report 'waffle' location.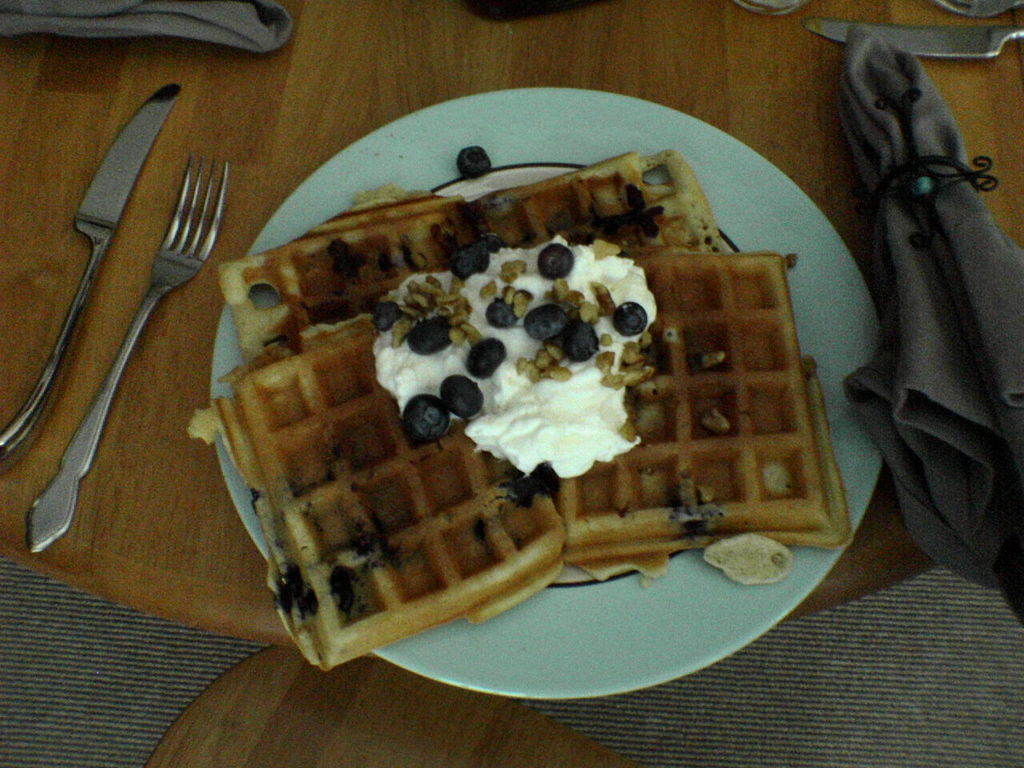
Report: 530,248,858,590.
